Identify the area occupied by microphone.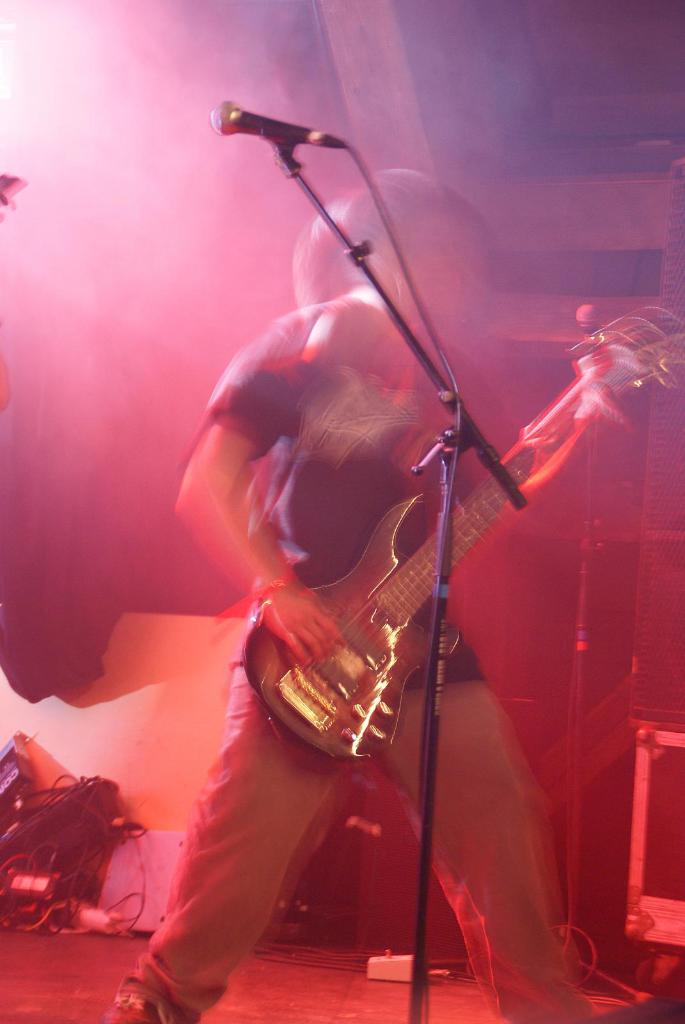
Area: 200/92/342/159.
